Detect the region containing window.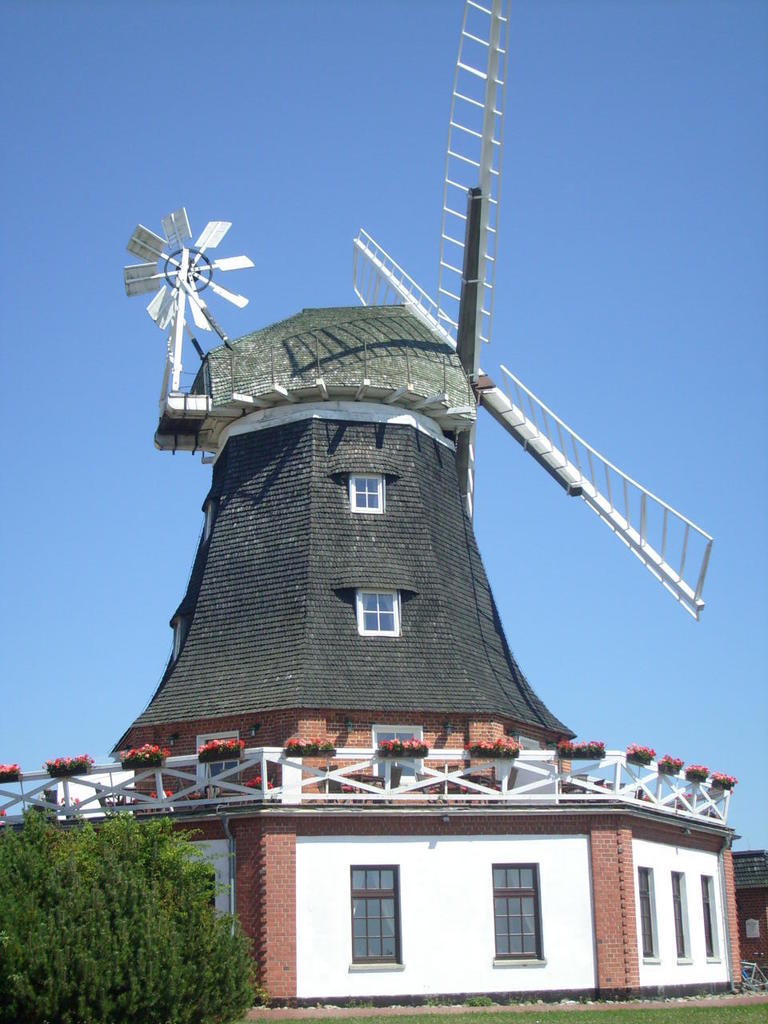
BBox(350, 853, 418, 968).
